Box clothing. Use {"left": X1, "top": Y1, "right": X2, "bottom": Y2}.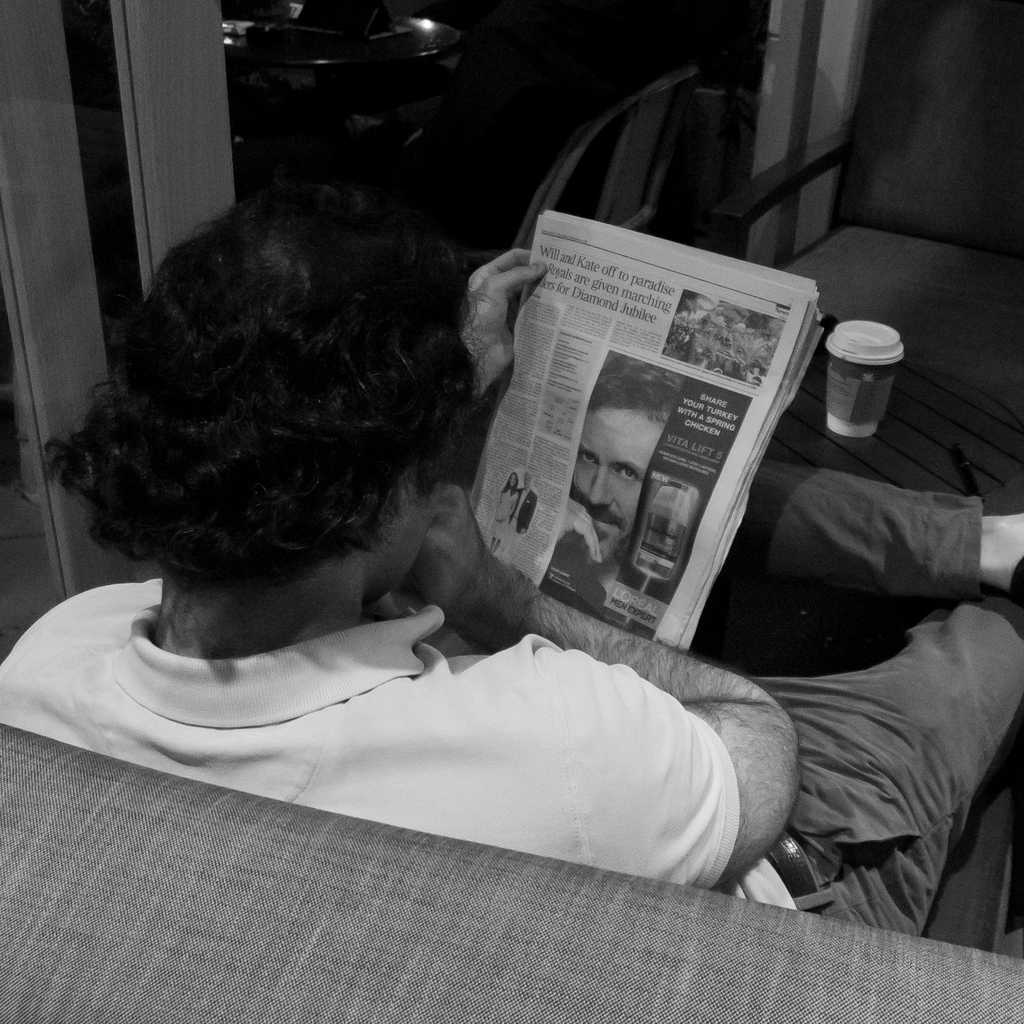
{"left": 0, "top": 570, "right": 1023, "bottom": 932}.
